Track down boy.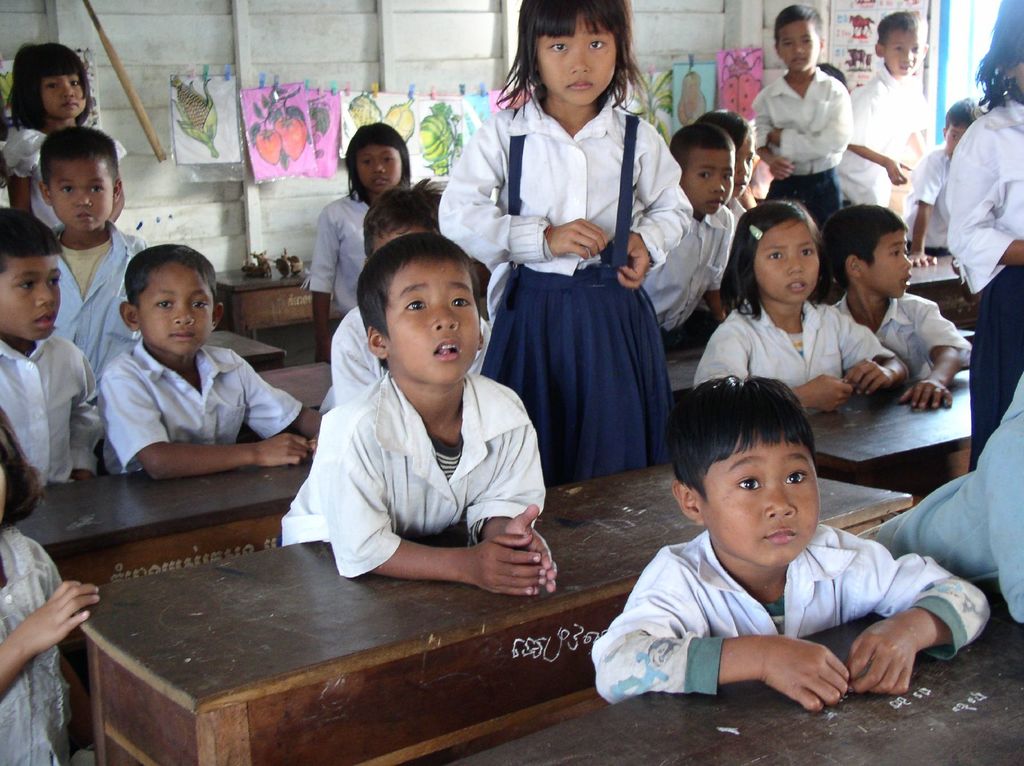
Tracked to 0 209 100 483.
